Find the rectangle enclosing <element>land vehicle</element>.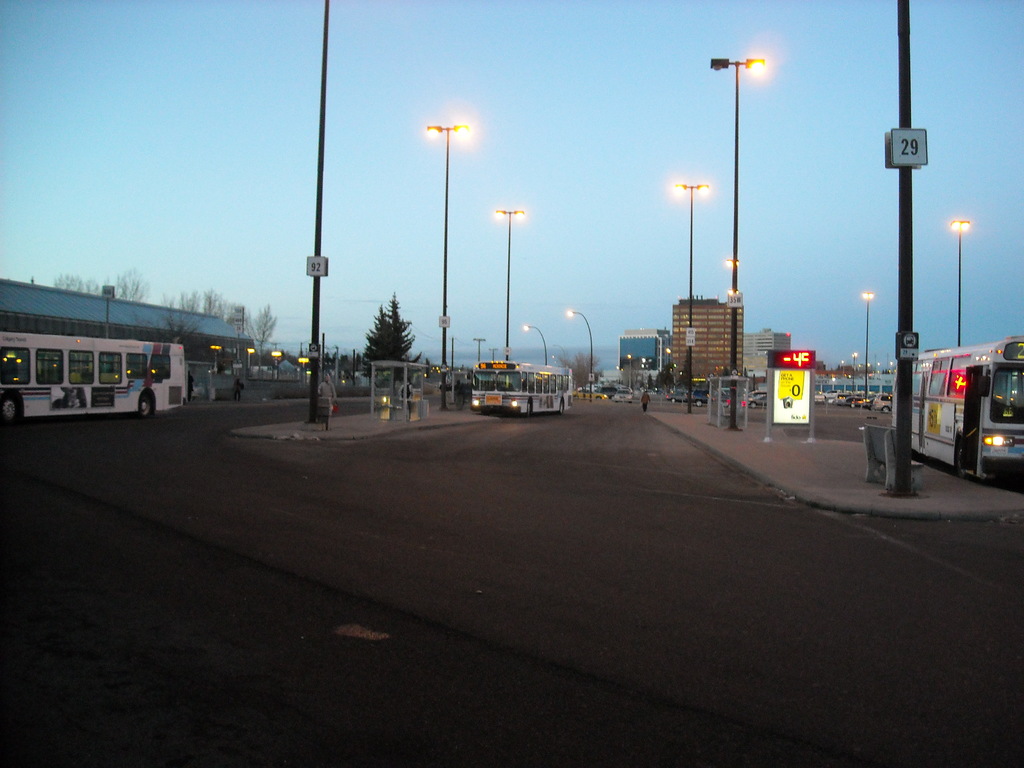
(left=664, top=387, right=691, bottom=406).
